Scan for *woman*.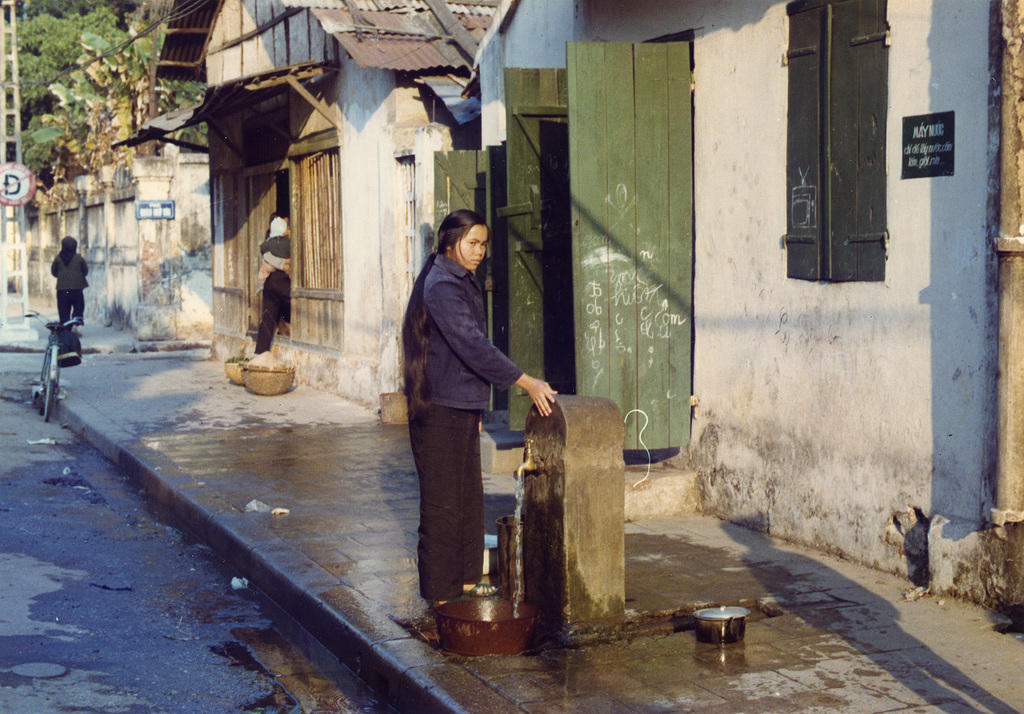
Scan result: 386/220/552/622.
